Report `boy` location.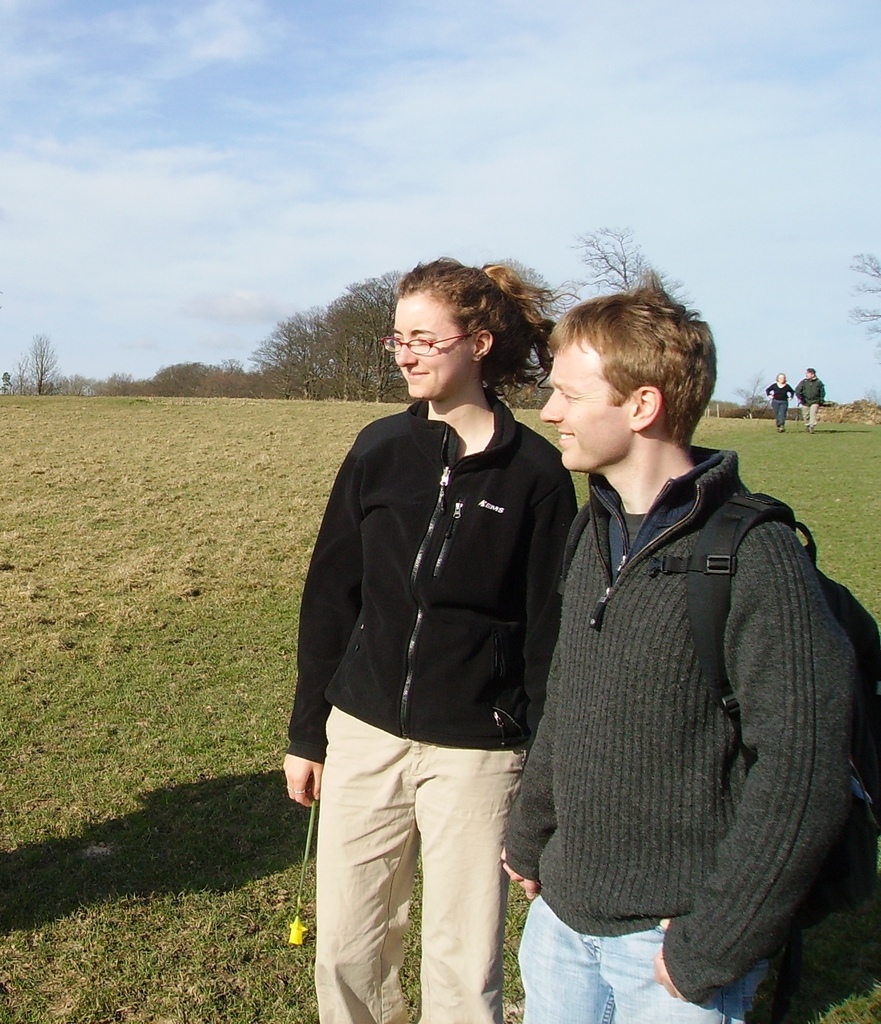
Report: (496,269,880,1023).
